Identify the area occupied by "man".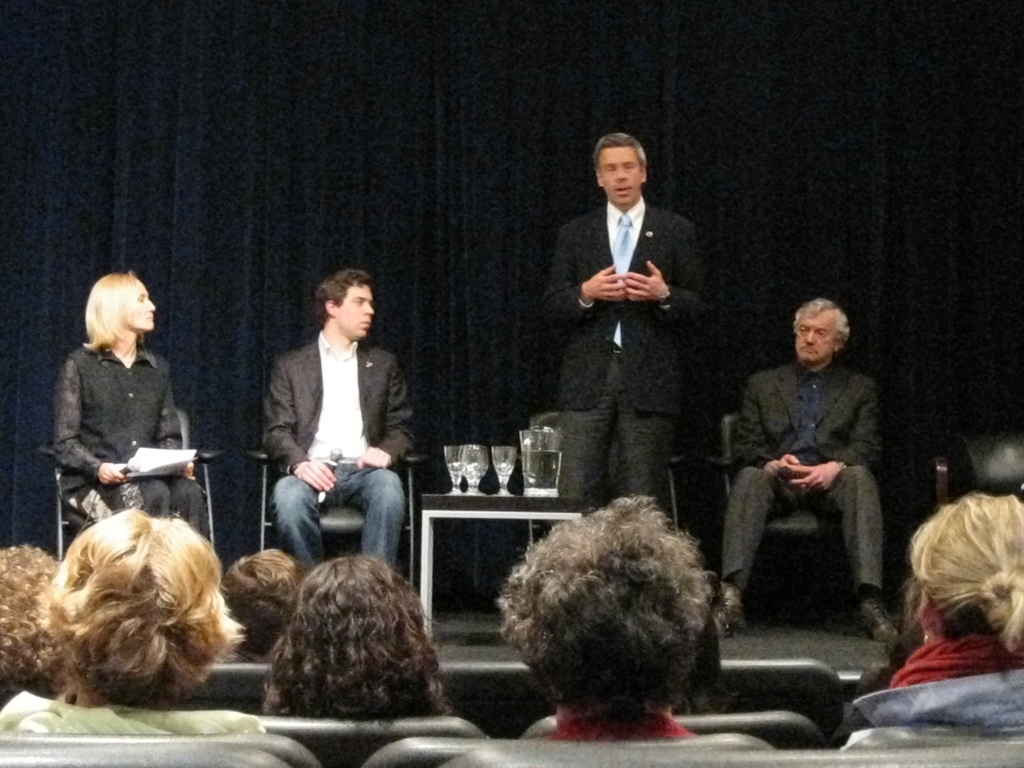
Area: locate(262, 271, 412, 611).
